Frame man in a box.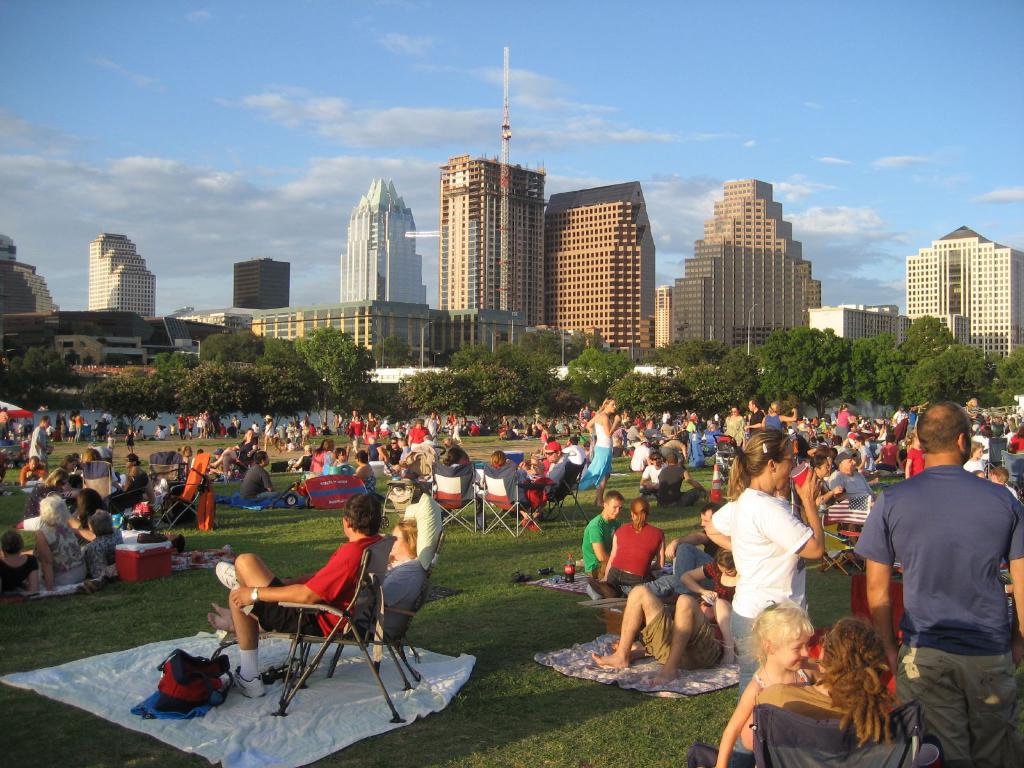
x1=830, y1=450, x2=874, y2=503.
